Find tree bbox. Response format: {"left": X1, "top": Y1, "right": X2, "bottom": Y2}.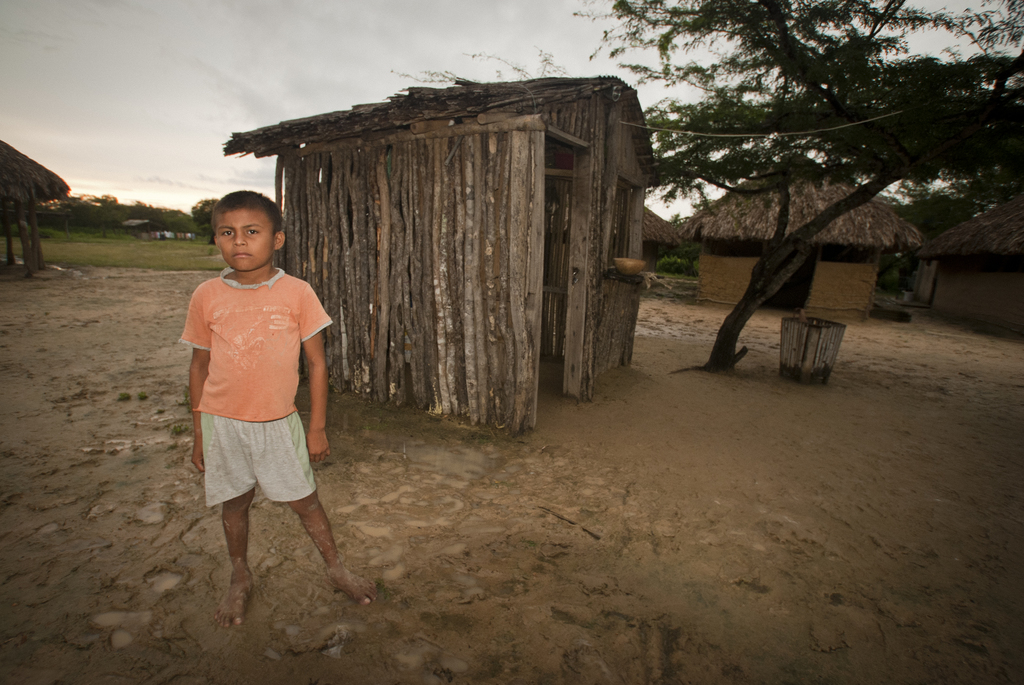
{"left": 79, "top": 190, "right": 124, "bottom": 239}.
